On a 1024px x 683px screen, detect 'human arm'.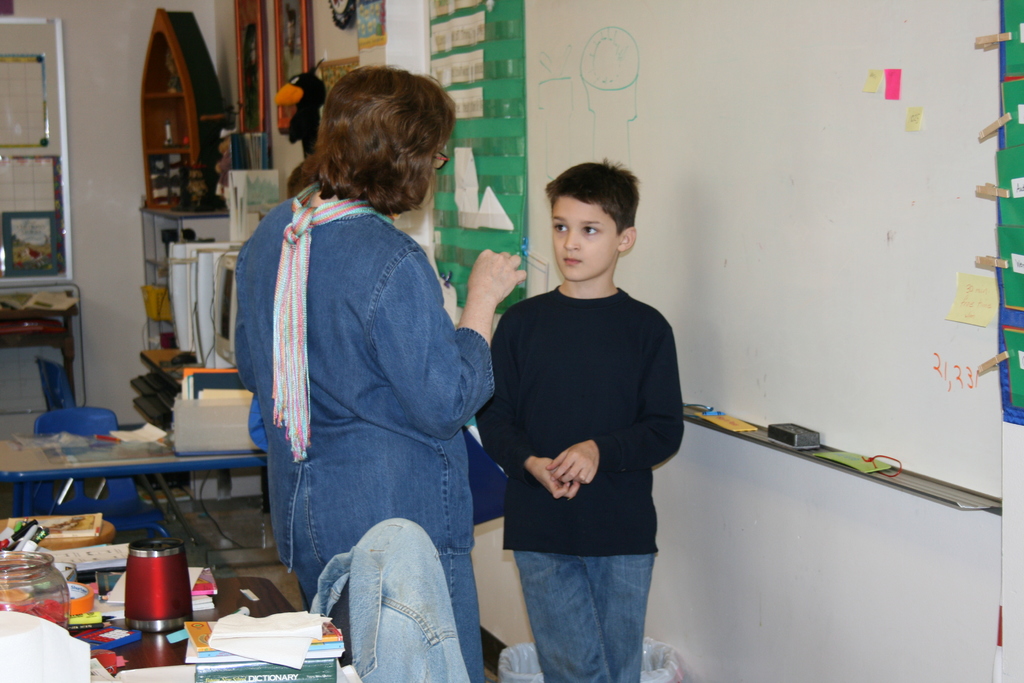
x1=372, y1=247, x2=525, y2=443.
